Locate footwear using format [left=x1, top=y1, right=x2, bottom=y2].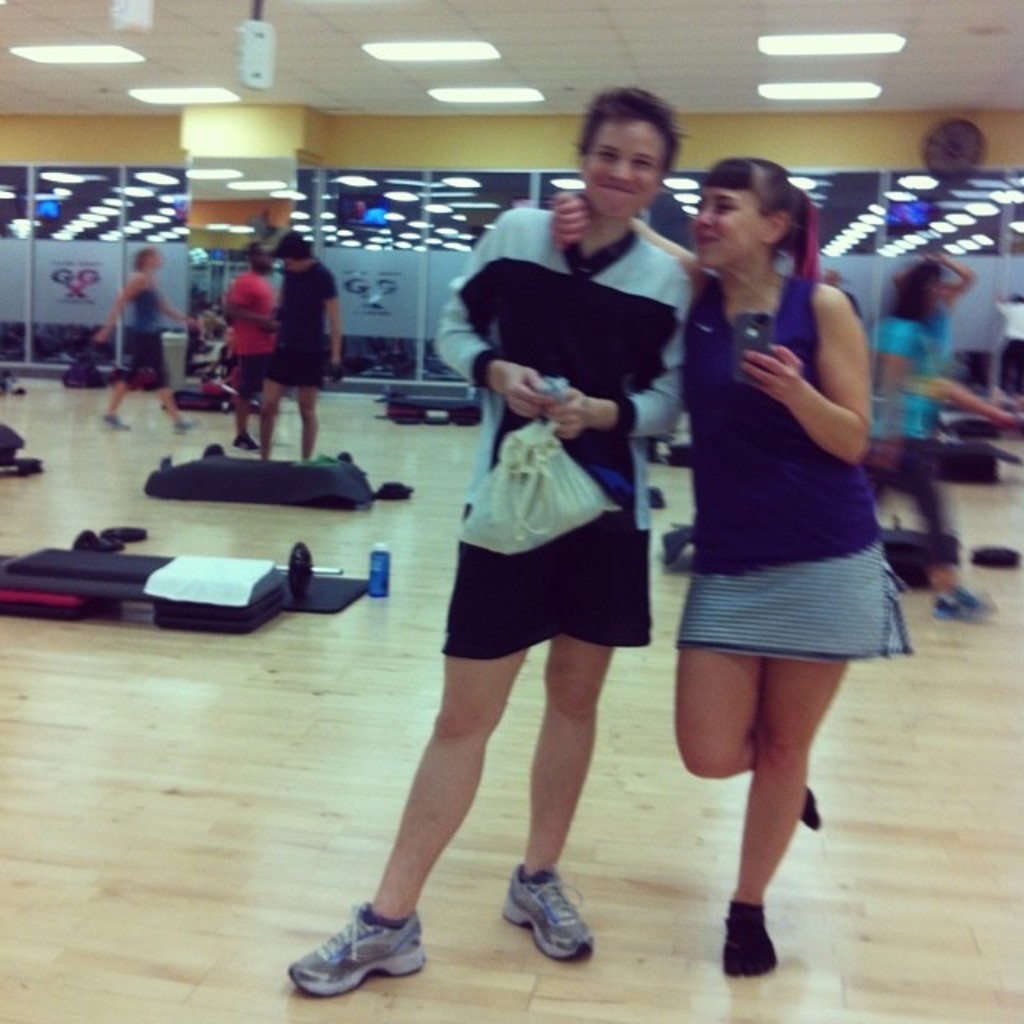
[left=99, top=418, right=131, bottom=429].
